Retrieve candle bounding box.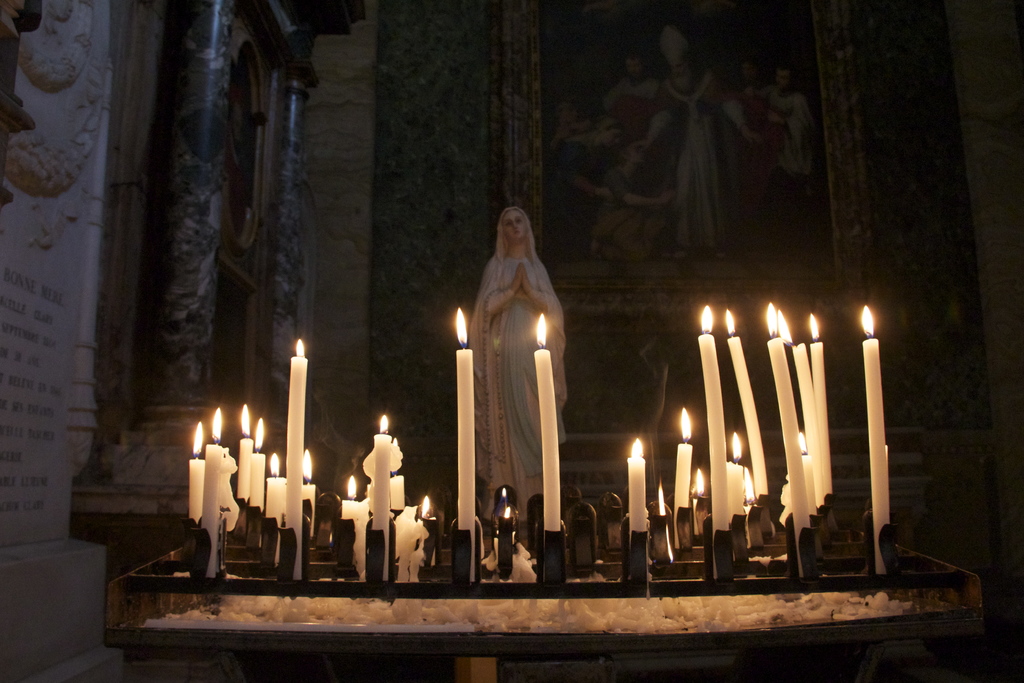
Bounding box: Rect(187, 344, 317, 580).
